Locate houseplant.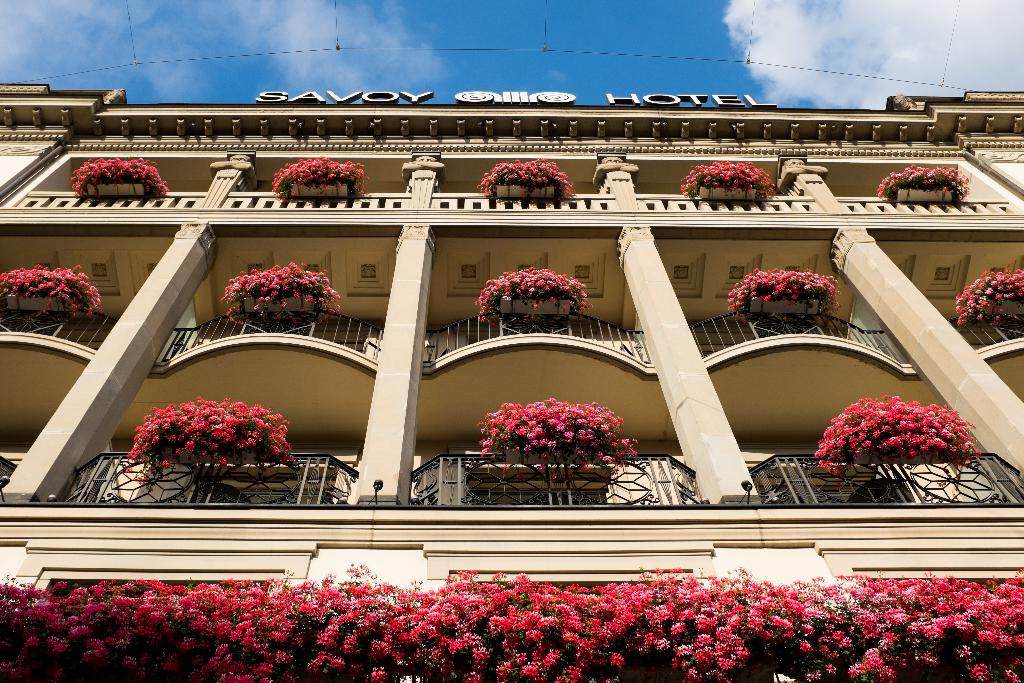
Bounding box: crop(130, 388, 296, 472).
